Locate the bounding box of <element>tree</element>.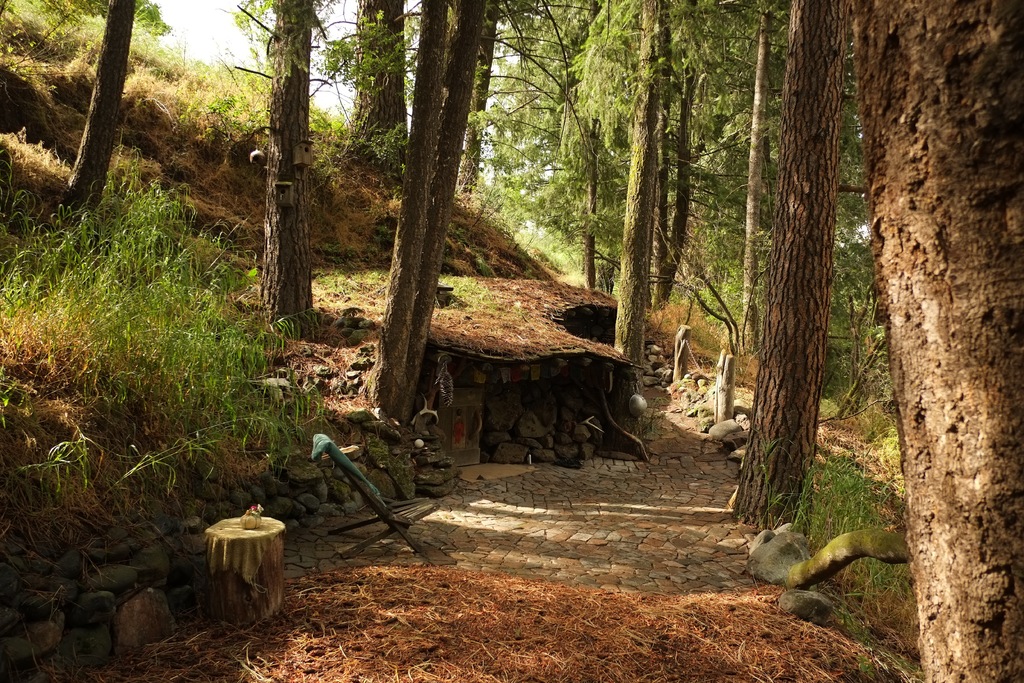
Bounding box: select_region(59, 0, 131, 216).
